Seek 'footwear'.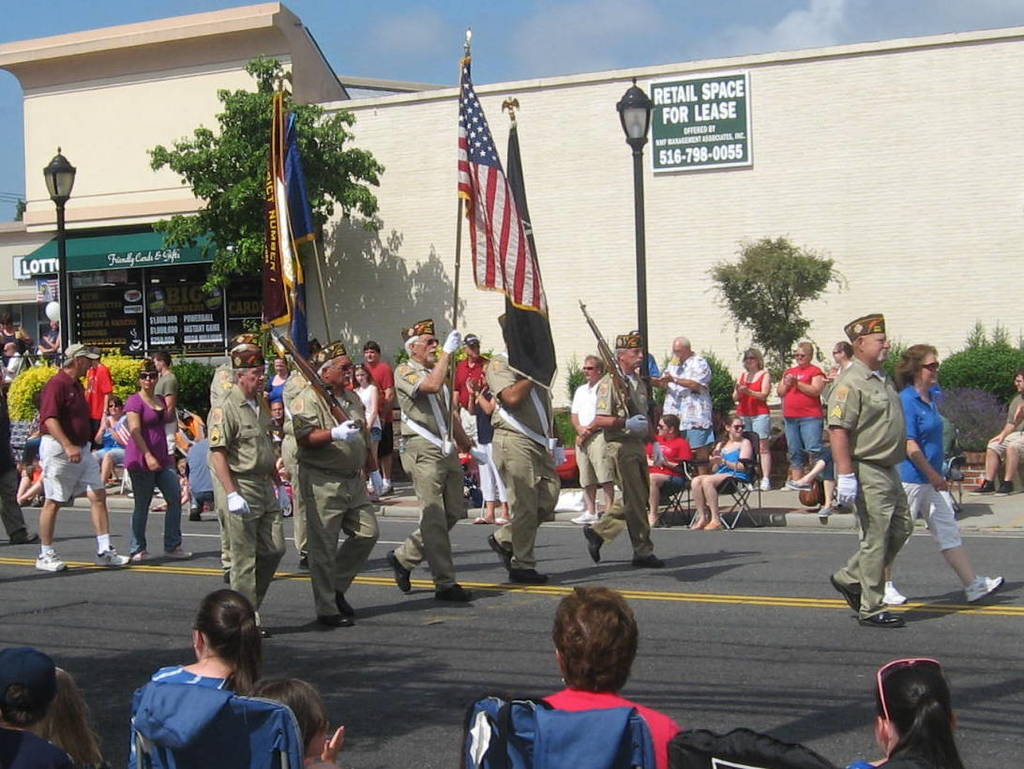
select_region(473, 519, 507, 522).
